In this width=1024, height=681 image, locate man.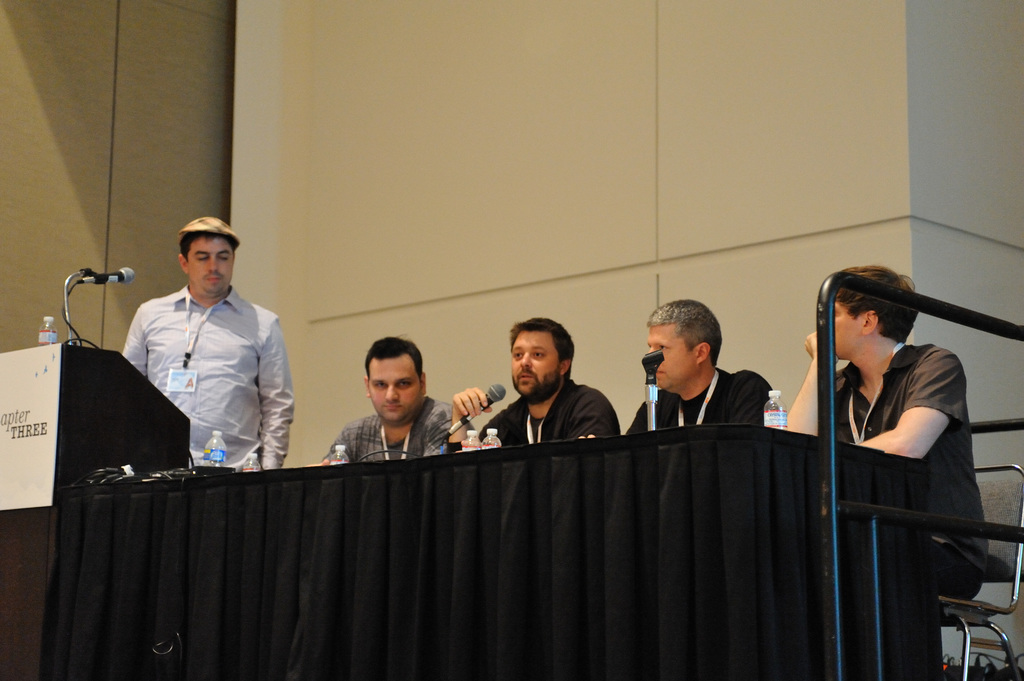
Bounding box: crop(446, 313, 618, 456).
